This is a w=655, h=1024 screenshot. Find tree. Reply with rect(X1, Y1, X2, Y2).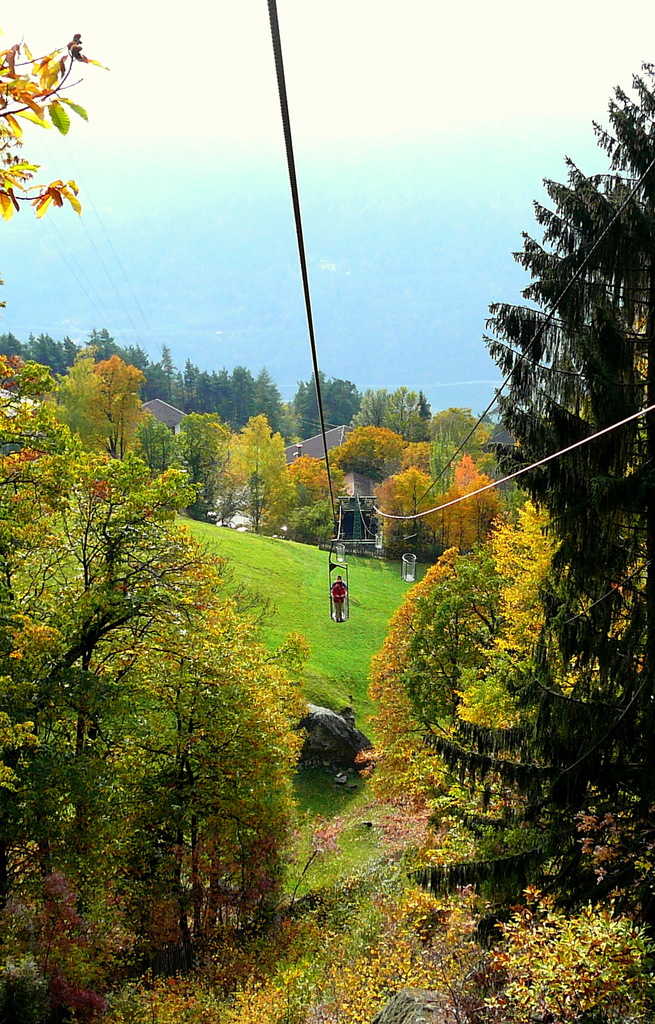
rect(247, 365, 286, 442).
